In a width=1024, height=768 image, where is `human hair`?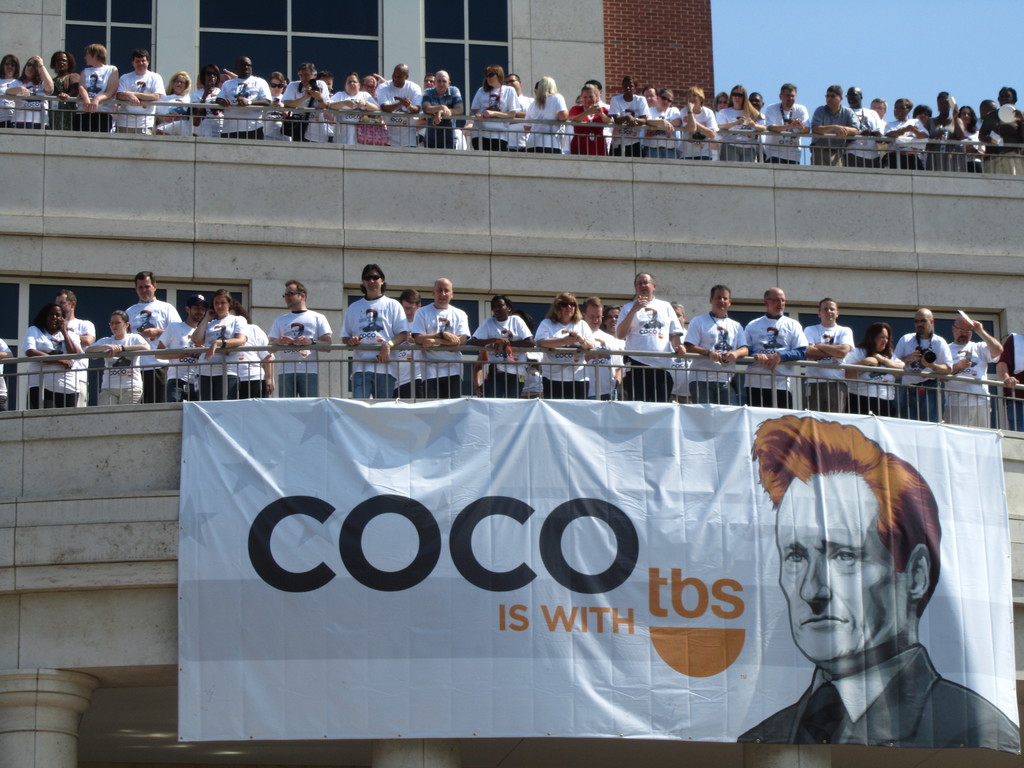
detection(25, 83, 33, 88).
